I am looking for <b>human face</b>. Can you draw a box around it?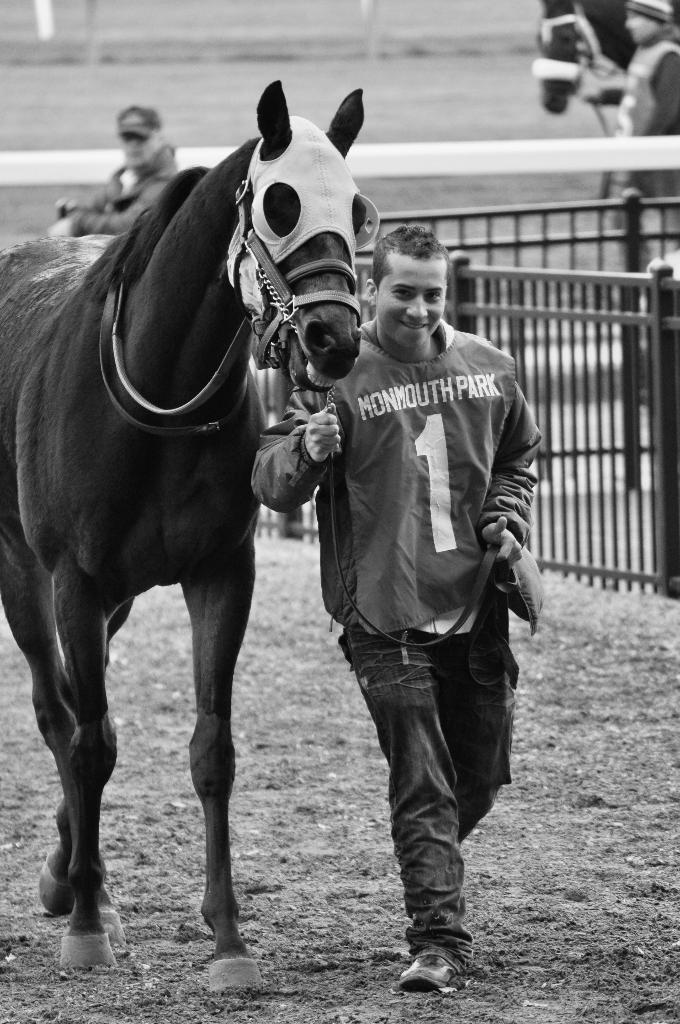
Sure, the bounding box is bbox=[124, 137, 156, 168].
